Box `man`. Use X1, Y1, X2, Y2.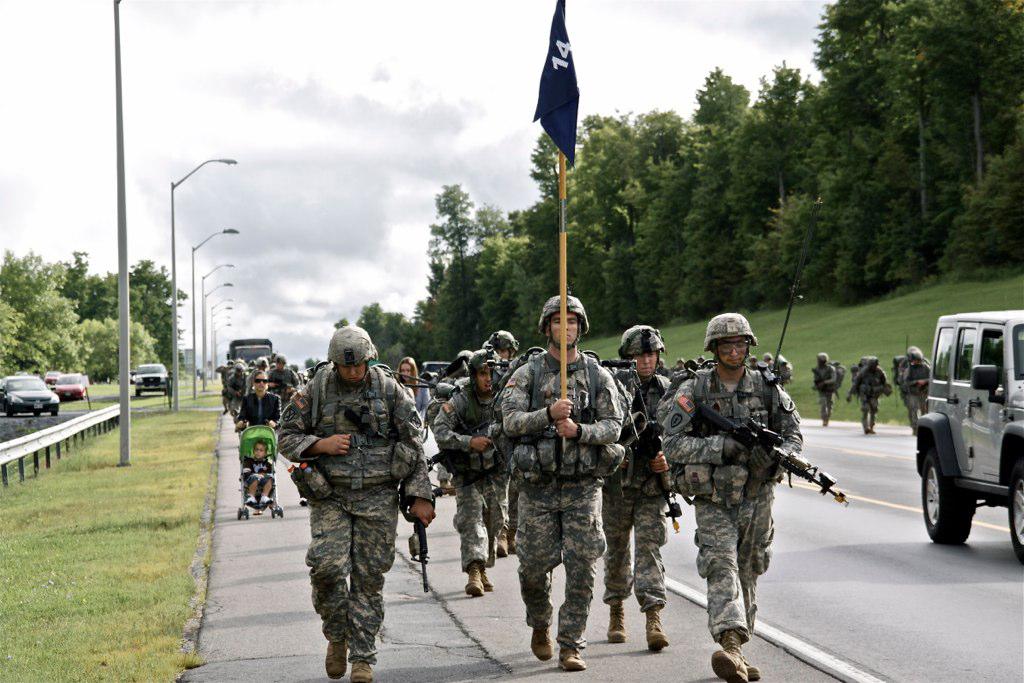
275, 324, 431, 676.
